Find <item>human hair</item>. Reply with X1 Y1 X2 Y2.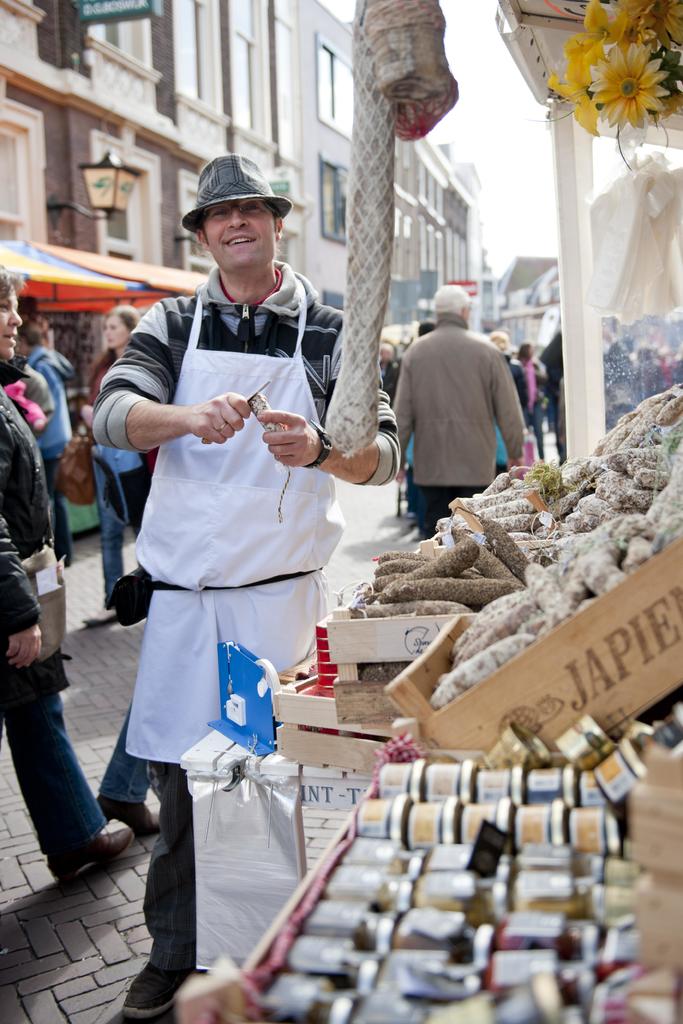
0 264 19 319.
